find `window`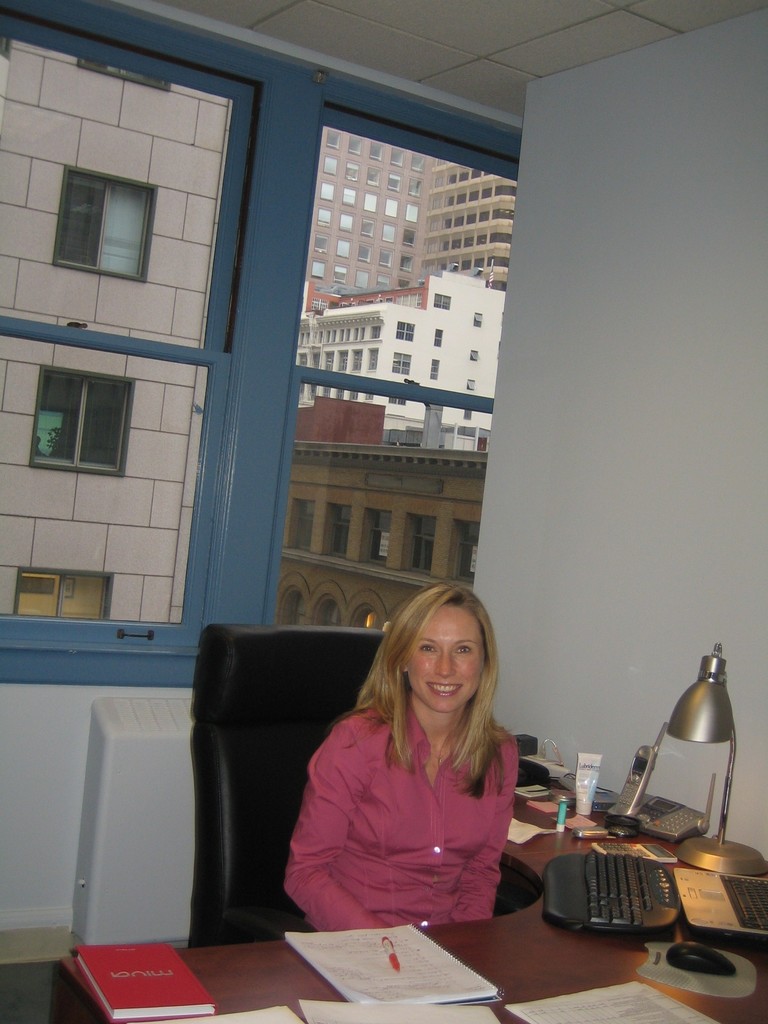
<region>429, 358, 438, 379</region>
